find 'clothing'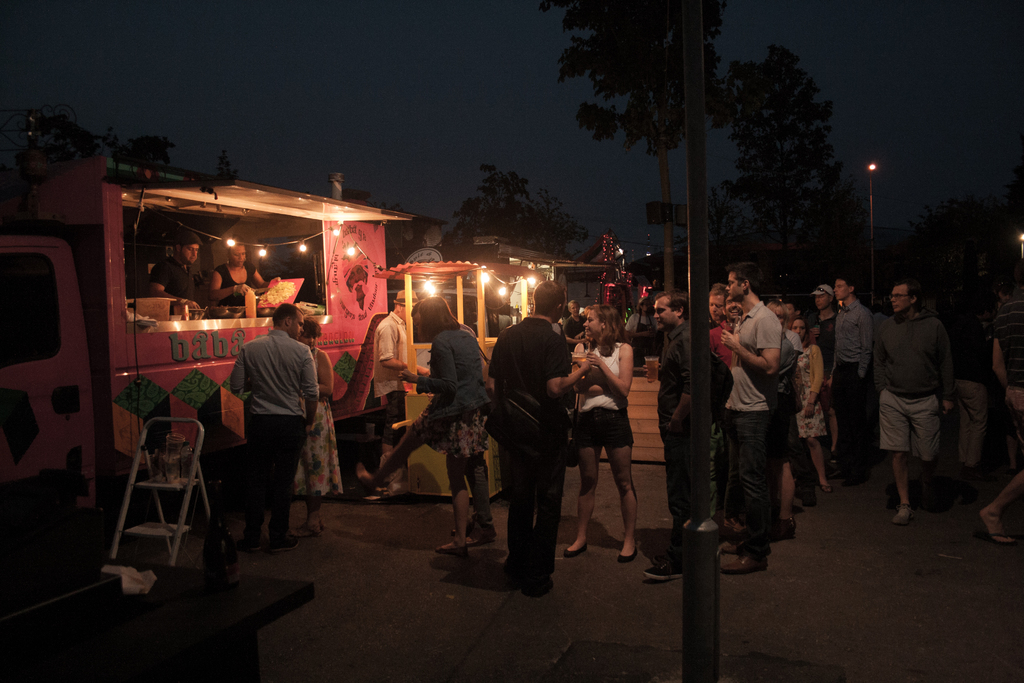
region(655, 311, 706, 541)
